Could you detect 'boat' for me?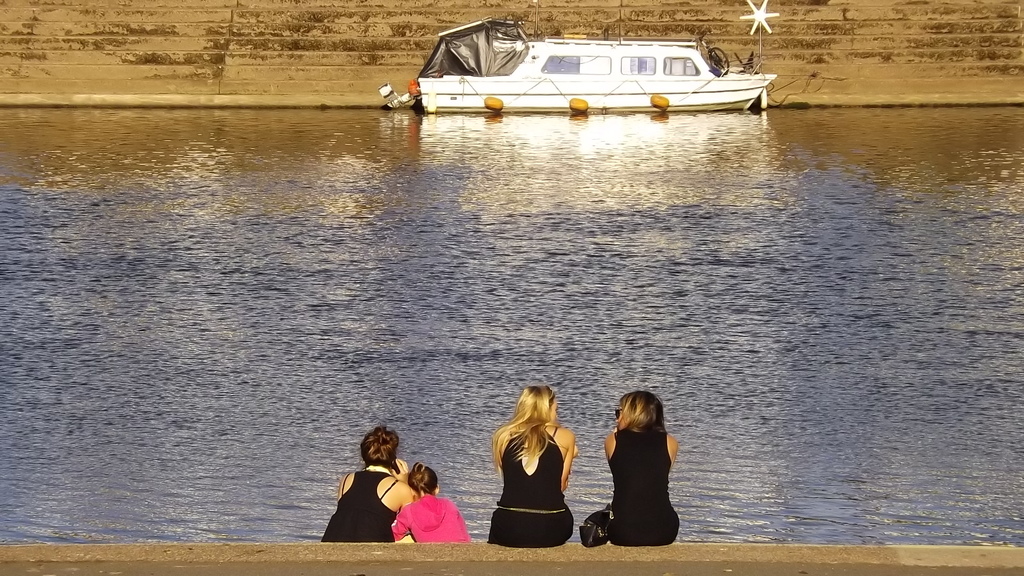
Detection result: BBox(395, 8, 803, 106).
